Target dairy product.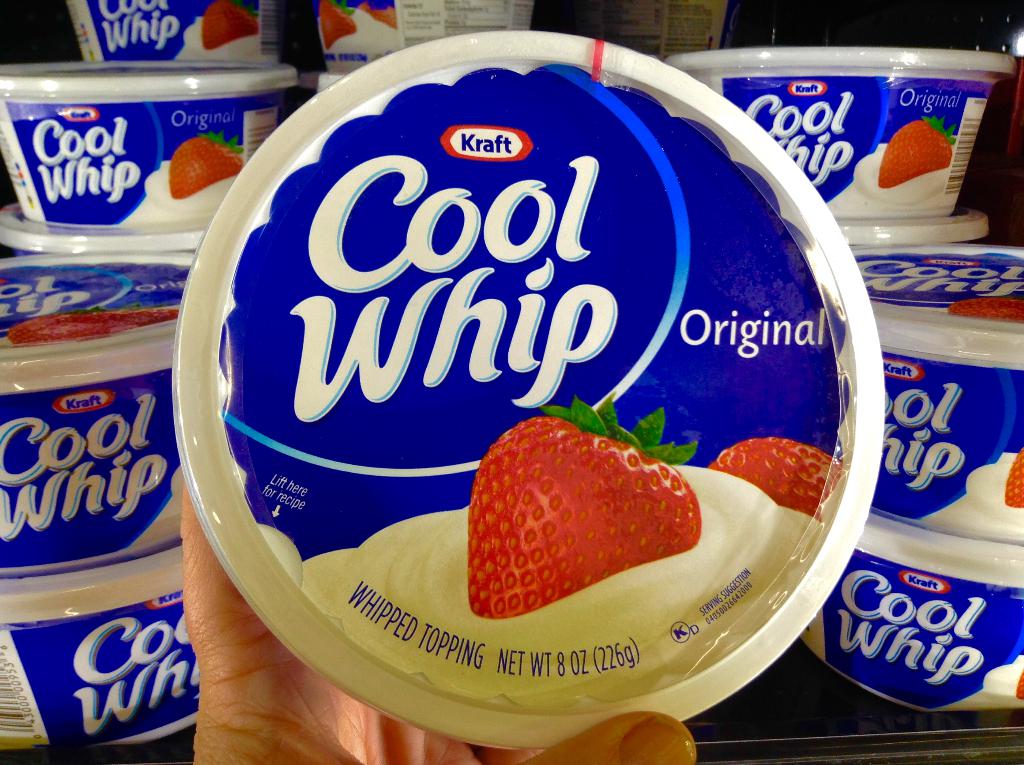
Target region: rect(798, 552, 1023, 725).
